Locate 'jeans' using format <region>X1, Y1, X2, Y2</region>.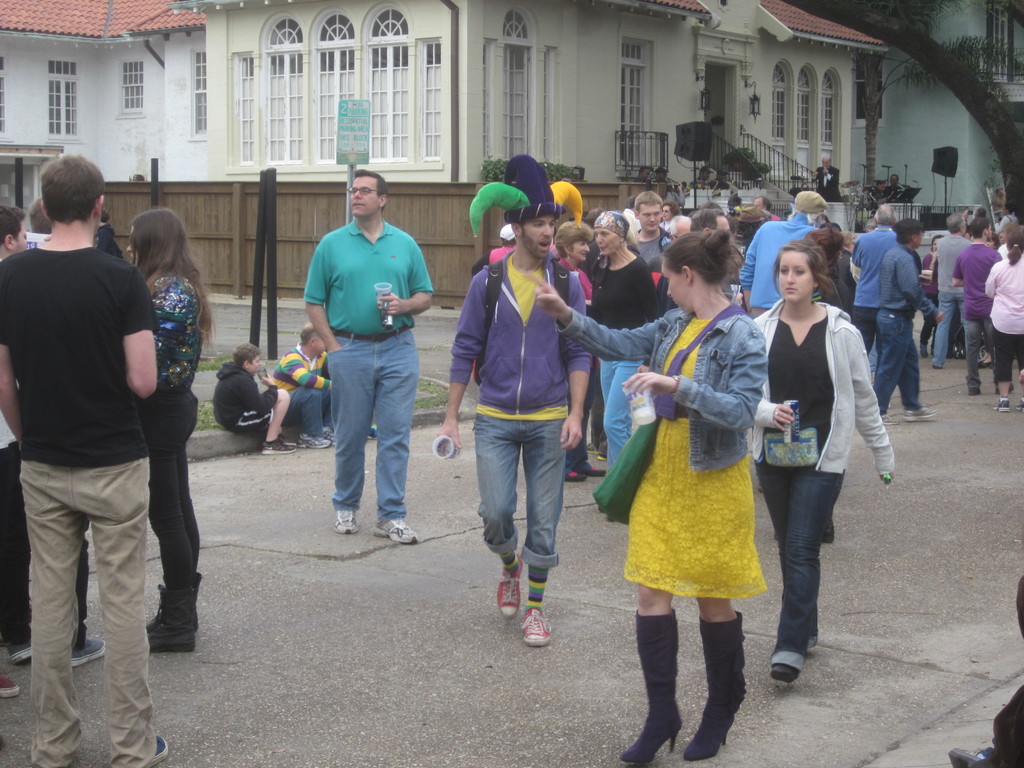
<region>990, 326, 1023, 389</region>.
